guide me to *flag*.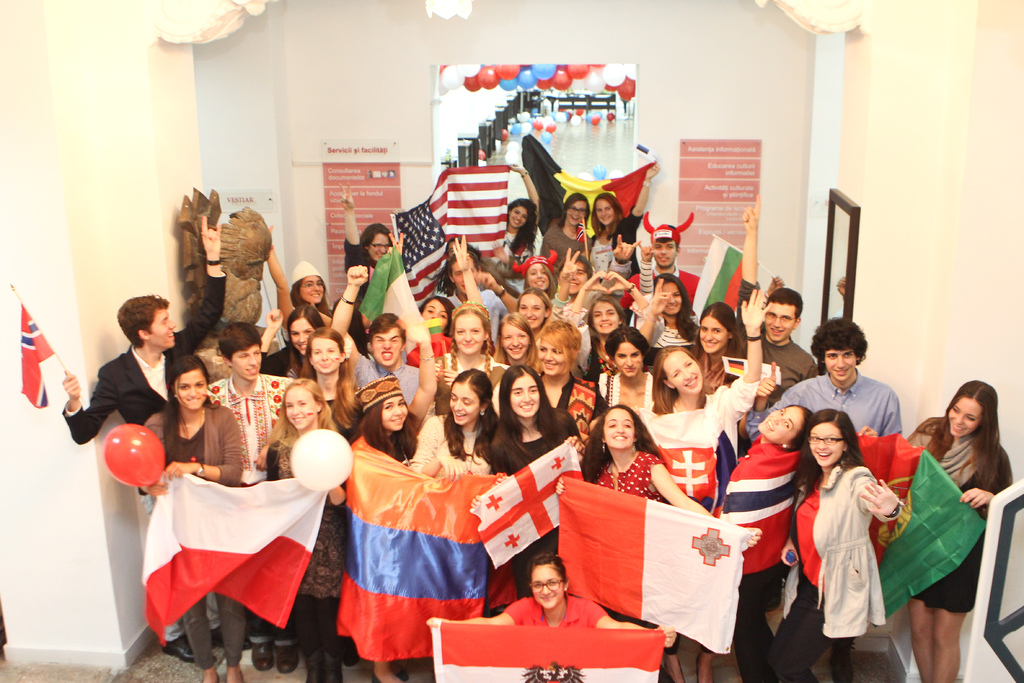
Guidance: detection(553, 475, 760, 653).
